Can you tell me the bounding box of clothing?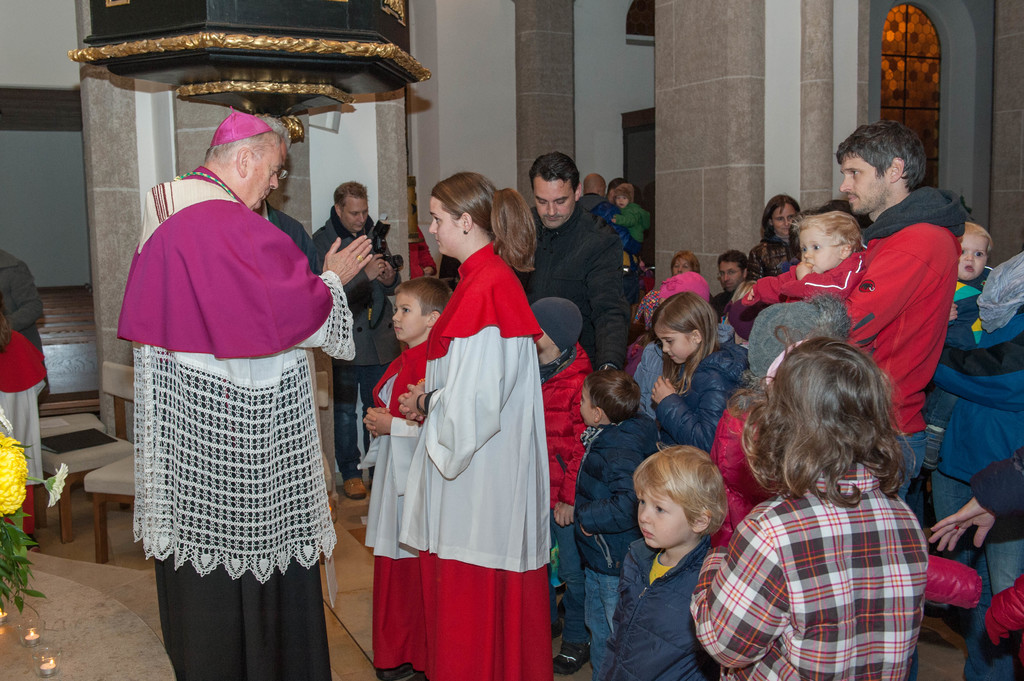
box=[701, 468, 934, 678].
